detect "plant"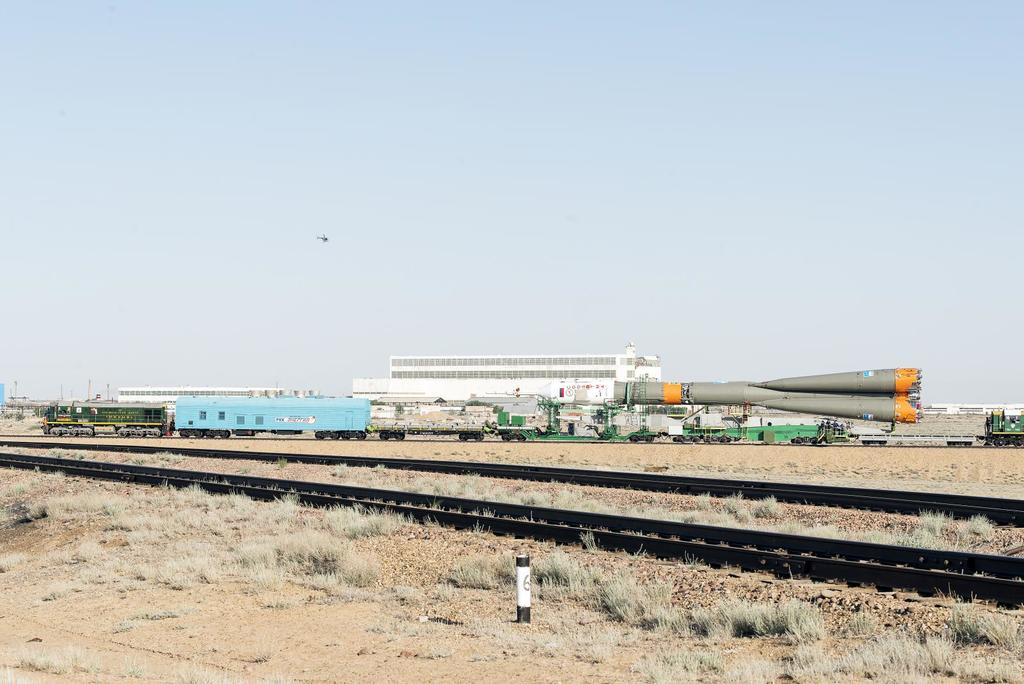
bbox=[67, 448, 88, 467]
